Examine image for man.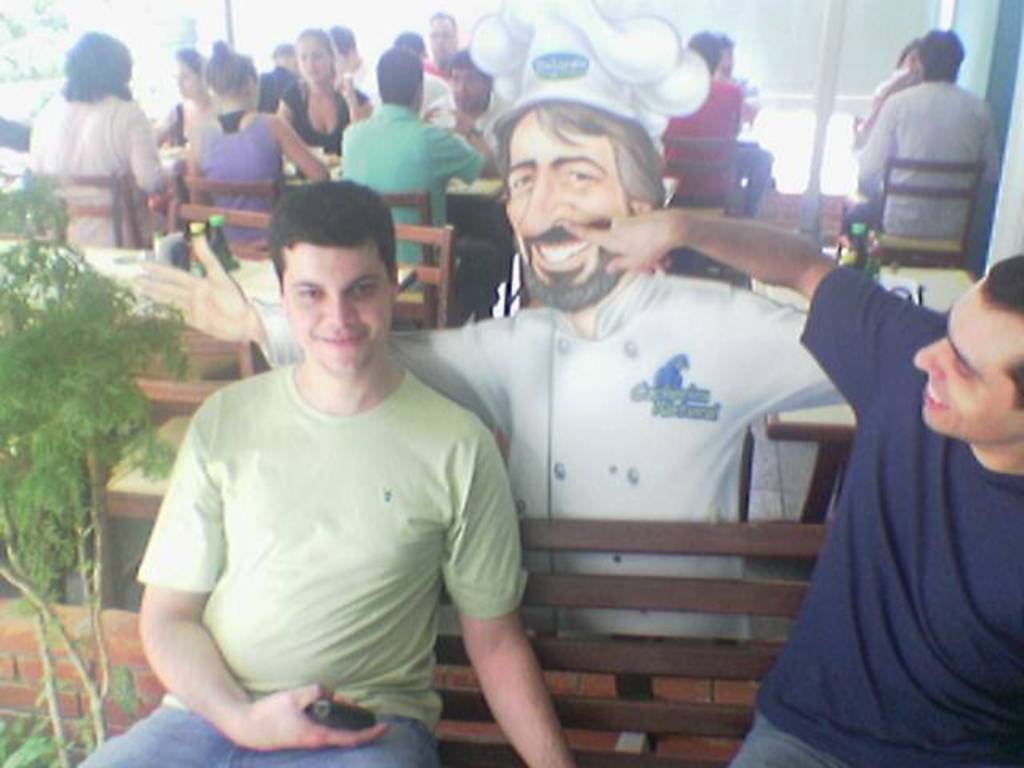
Examination result: [x1=430, y1=10, x2=458, y2=77].
